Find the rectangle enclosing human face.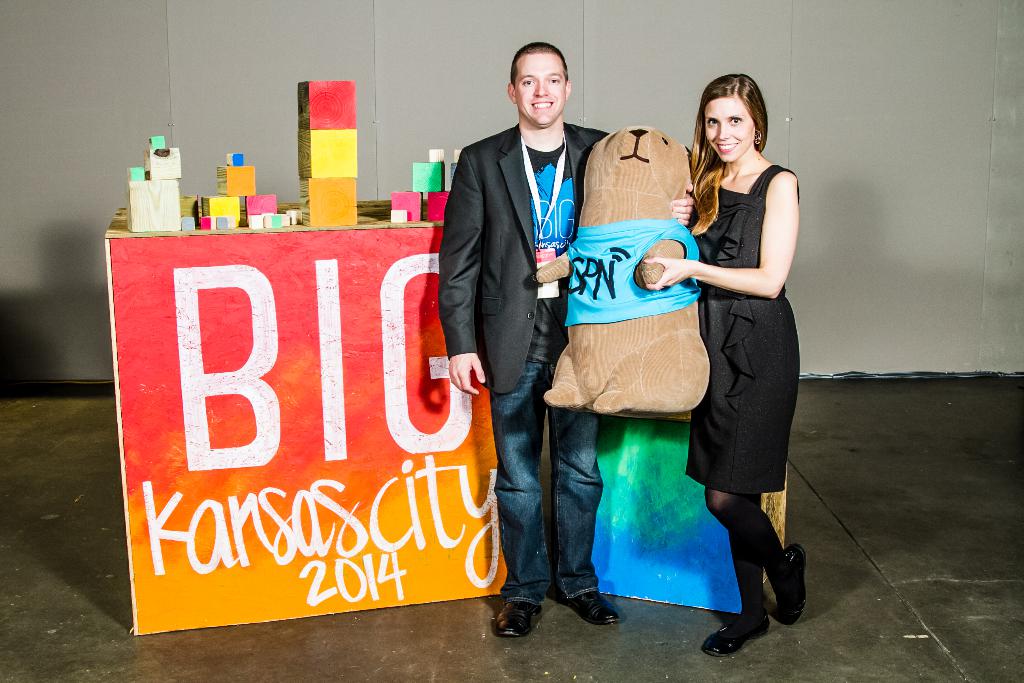
region(511, 53, 561, 128).
